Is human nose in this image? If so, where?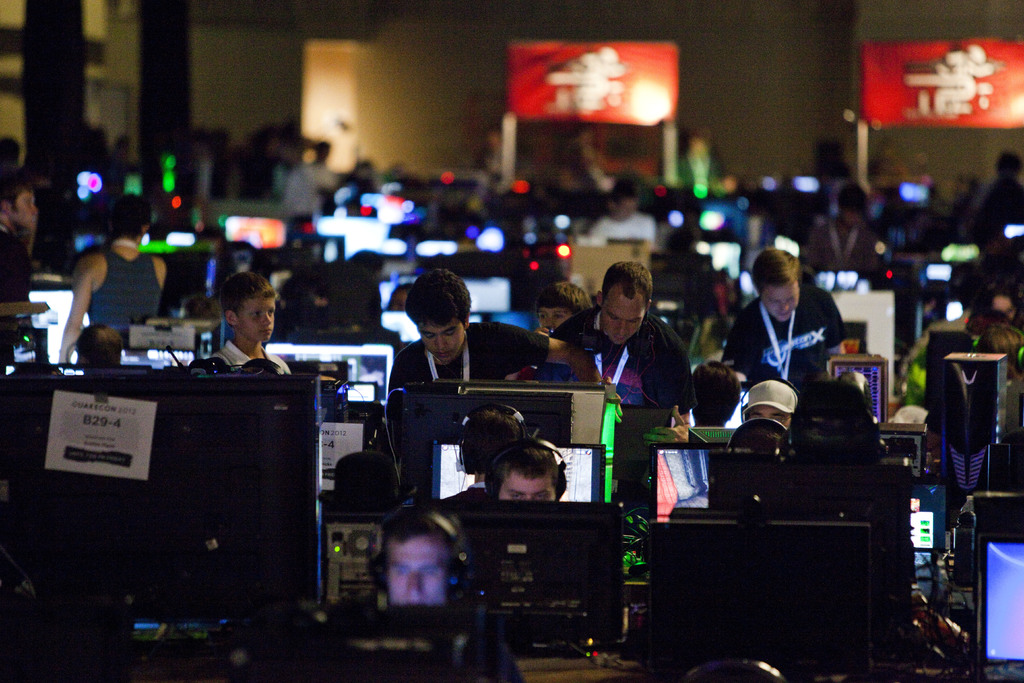
Yes, at locate(433, 337, 446, 350).
